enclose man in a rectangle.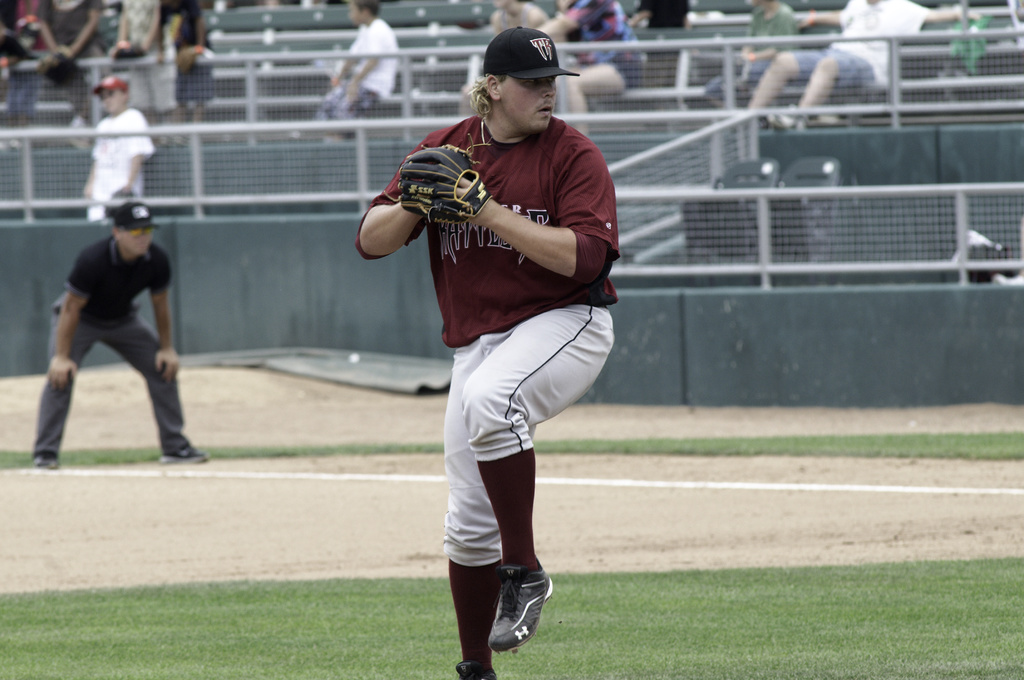
bbox(401, 24, 620, 667).
